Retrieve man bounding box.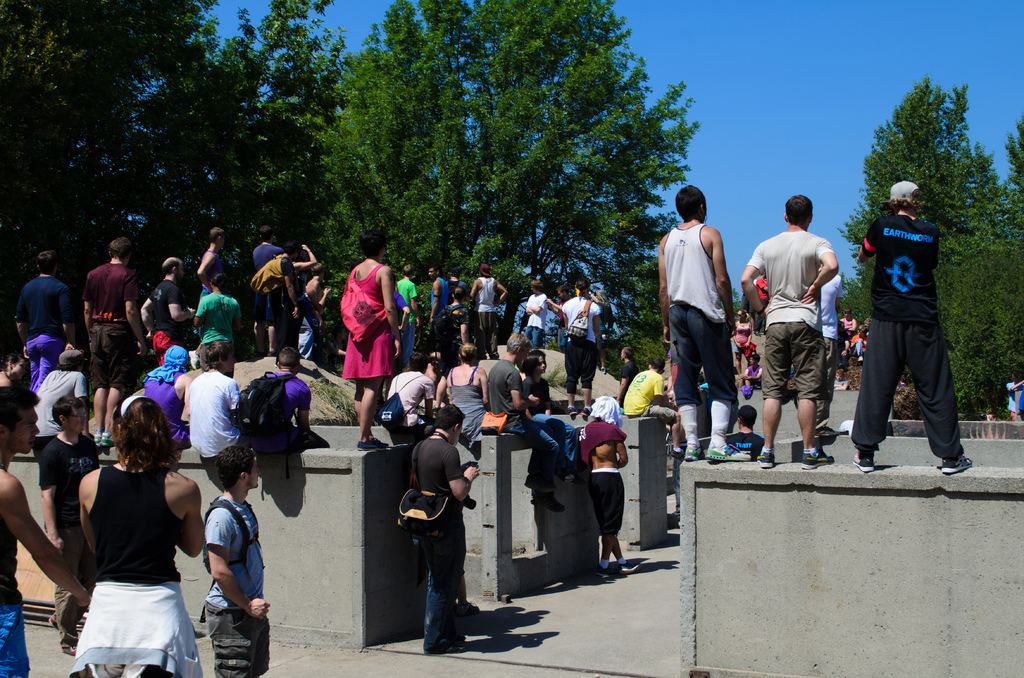
Bounding box: region(35, 387, 111, 650).
